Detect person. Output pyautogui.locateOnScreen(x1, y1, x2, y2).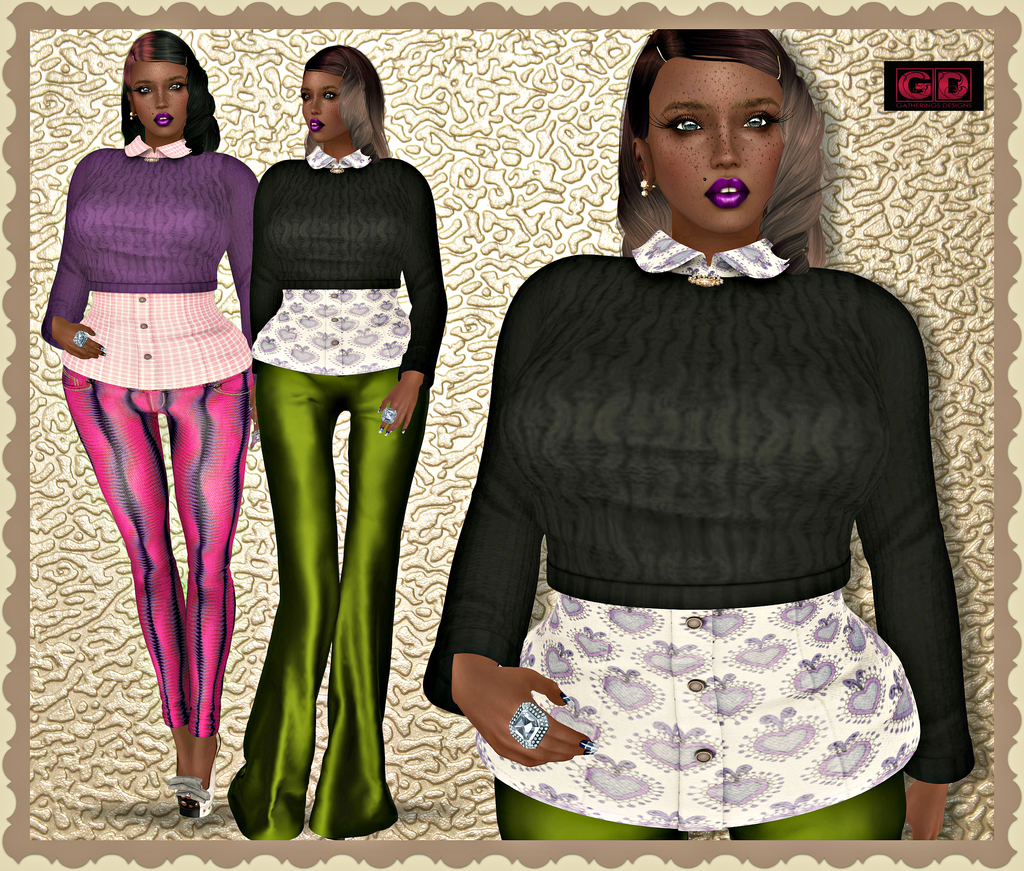
pyautogui.locateOnScreen(40, 28, 259, 817).
